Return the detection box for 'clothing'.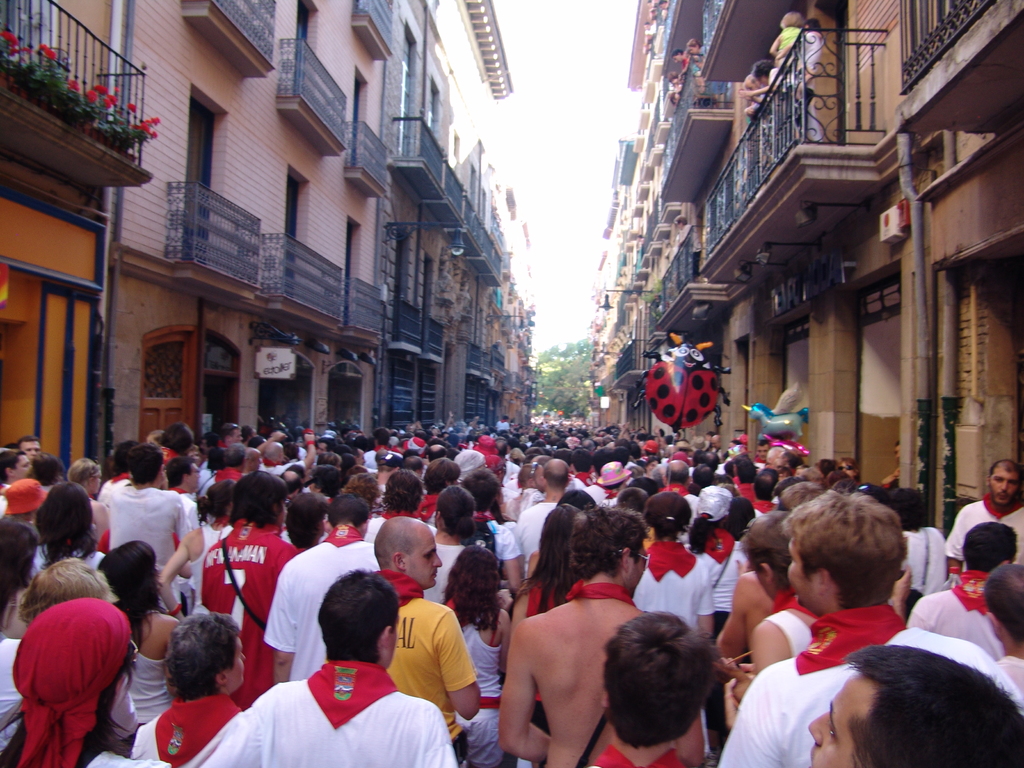
(x1=257, y1=524, x2=379, y2=682).
